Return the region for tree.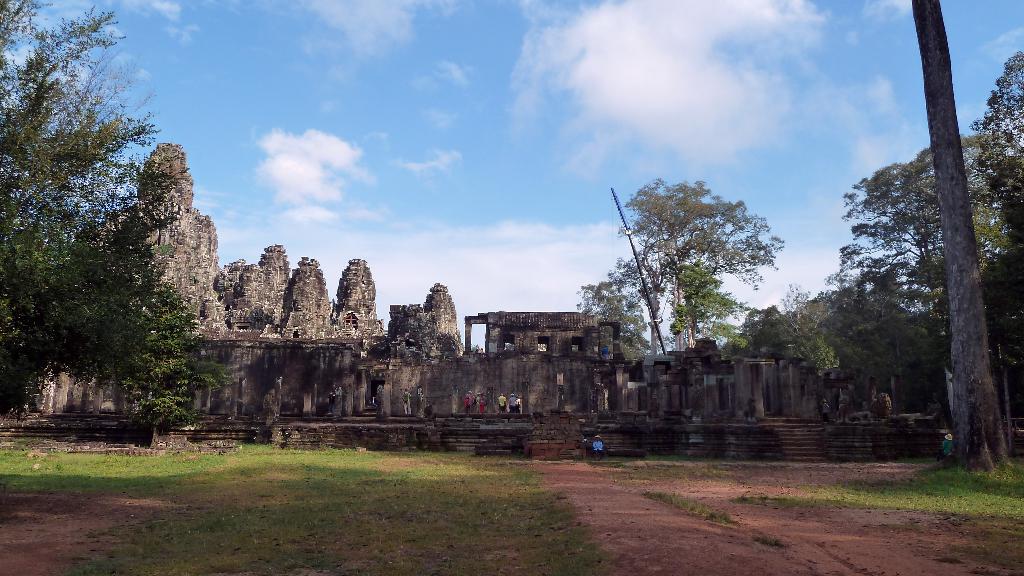
0, 0, 227, 443.
